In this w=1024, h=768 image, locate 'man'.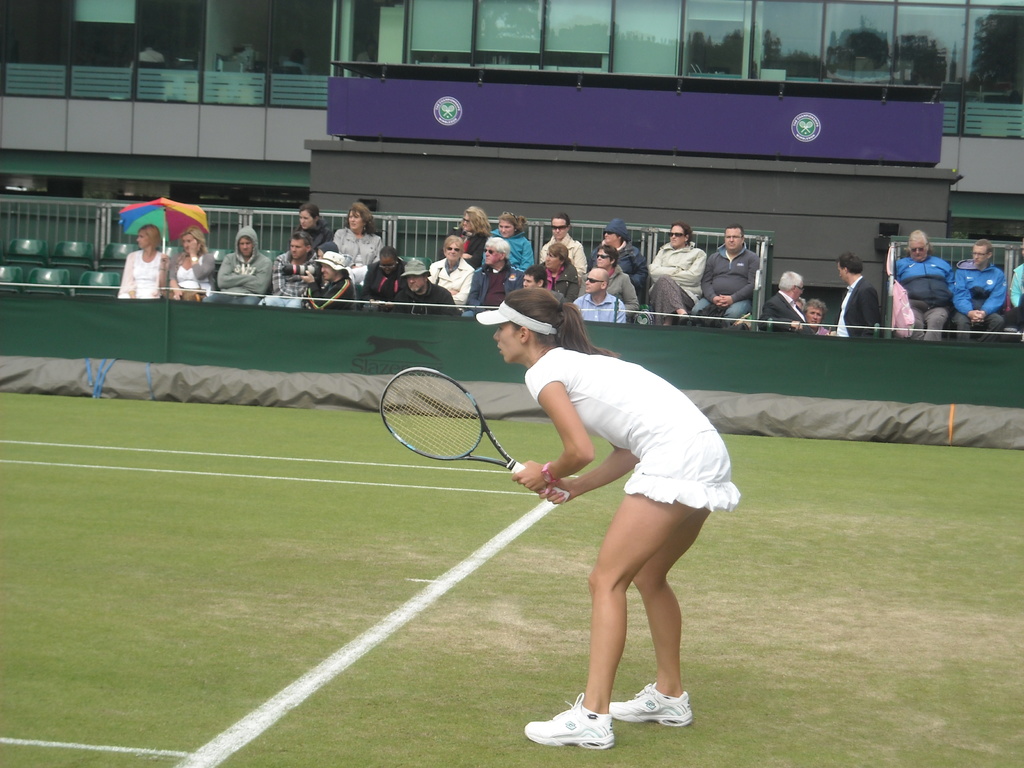
Bounding box: x1=571, y1=268, x2=623, y2=324.
